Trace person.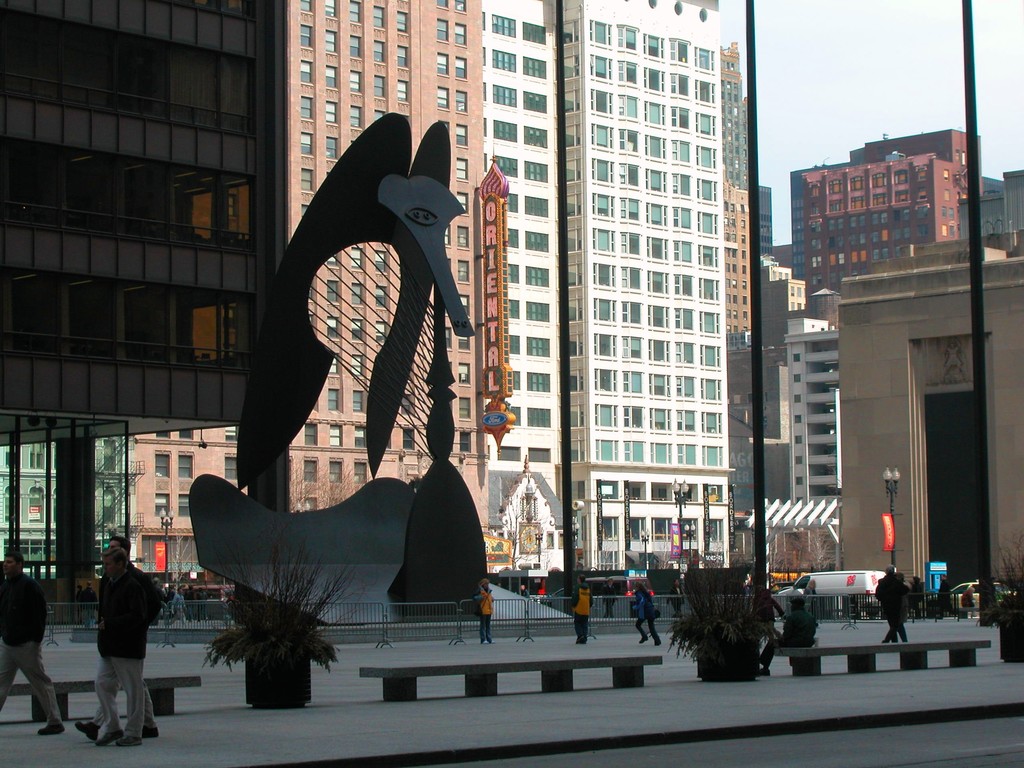
Traced to bbox=[755, 598, 816, 675].
